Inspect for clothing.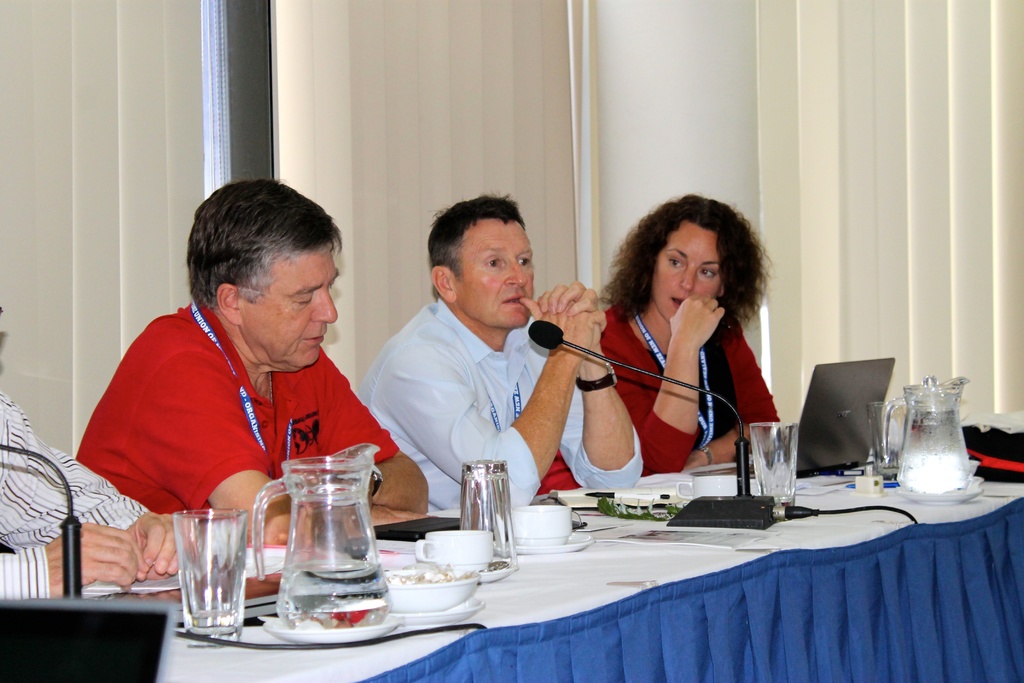
Inspection: [535, 300, 785, 496].
